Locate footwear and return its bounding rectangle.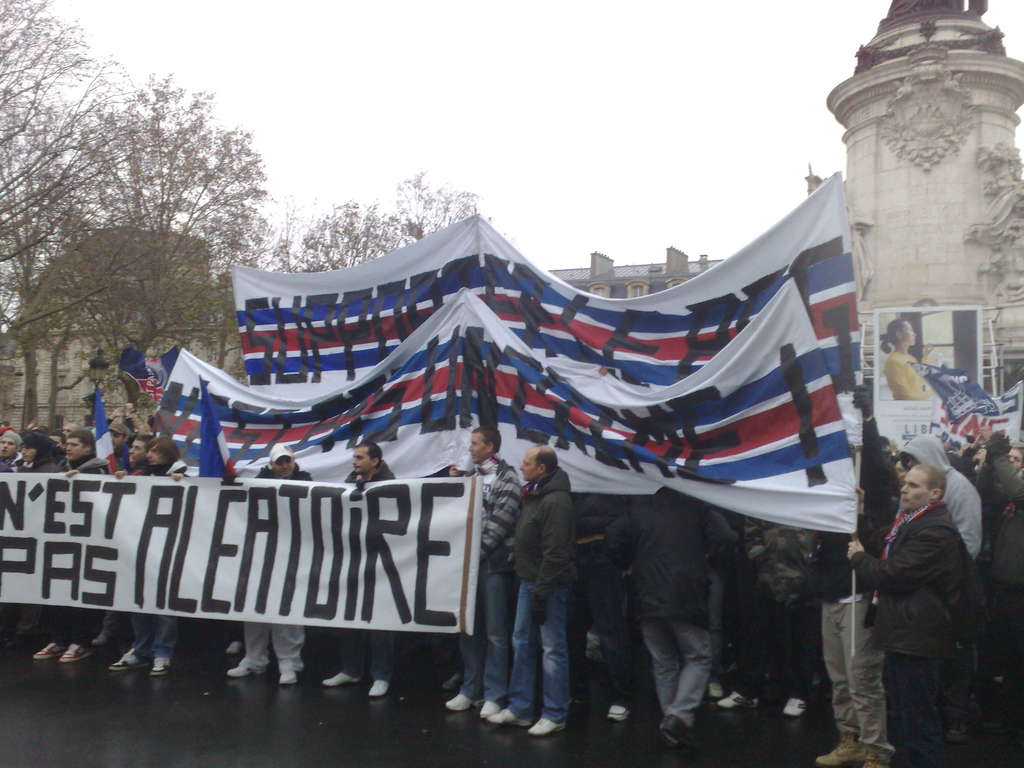
locate(321, 671, 362, 688).
